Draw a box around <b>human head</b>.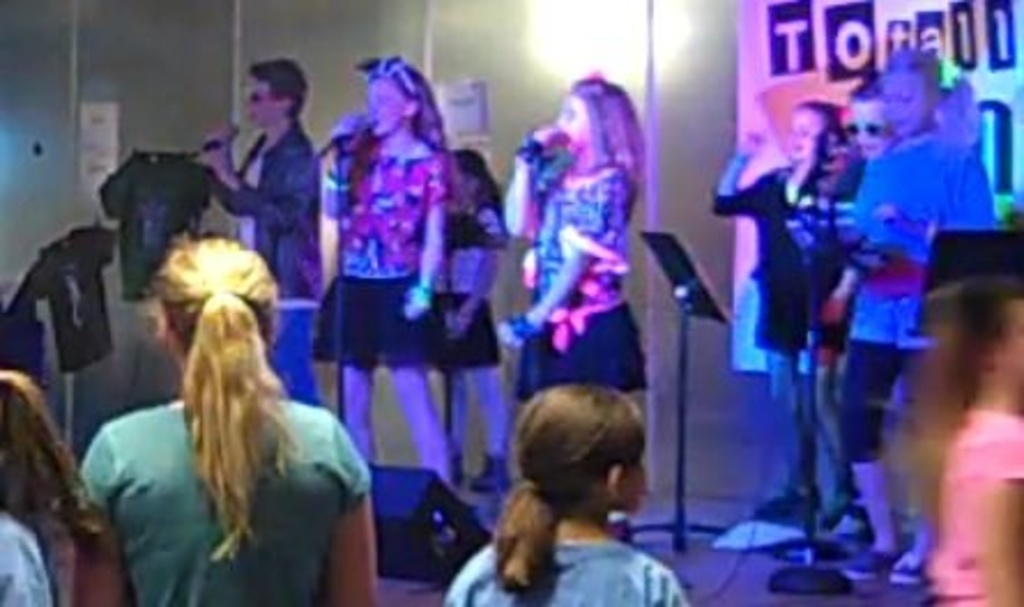
region(150, 237, 281, 368).
